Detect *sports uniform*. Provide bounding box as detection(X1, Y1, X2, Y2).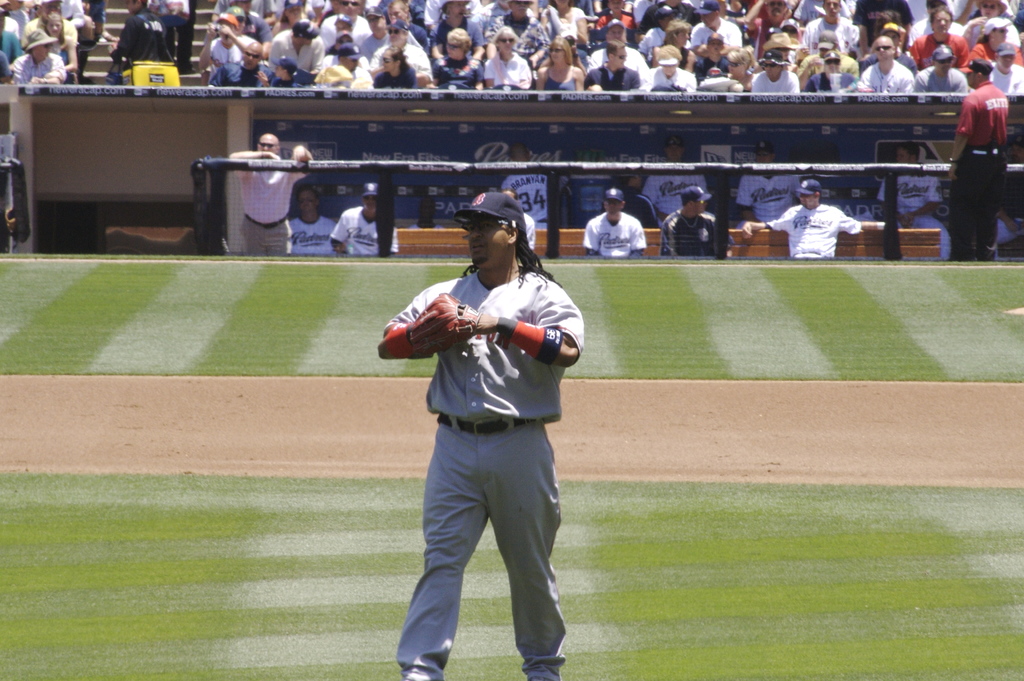
detection(660, 206, 726, 262).
